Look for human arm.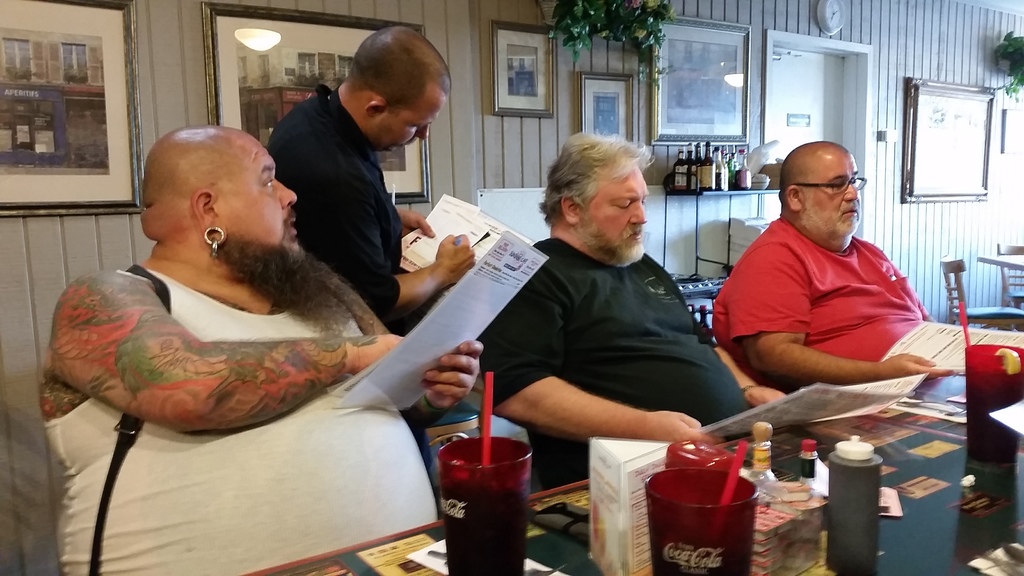
Found: pyautogui.locateOnScreen(488, 230, 732, 451).
